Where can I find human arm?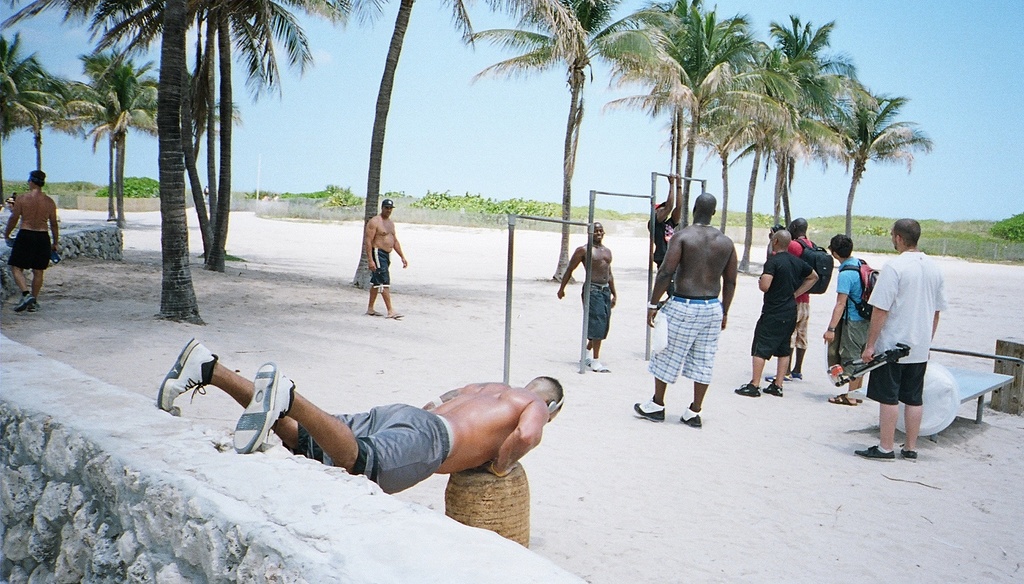
You can find it at bbox=[857, 268, 897, 369].
